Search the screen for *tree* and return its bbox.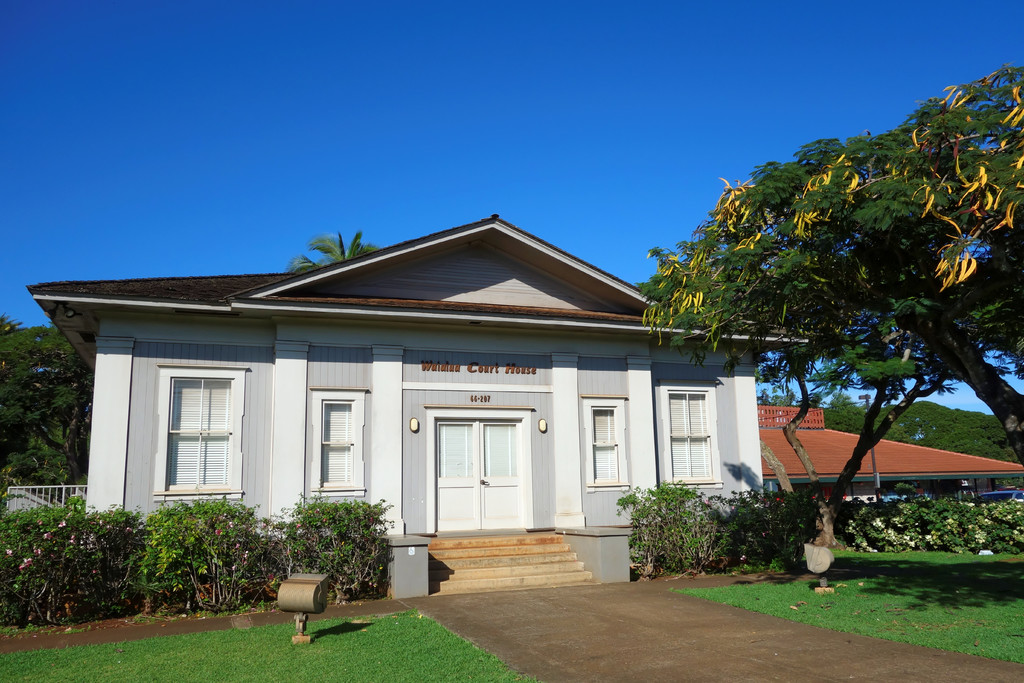
Found: (290,224,381,278).
